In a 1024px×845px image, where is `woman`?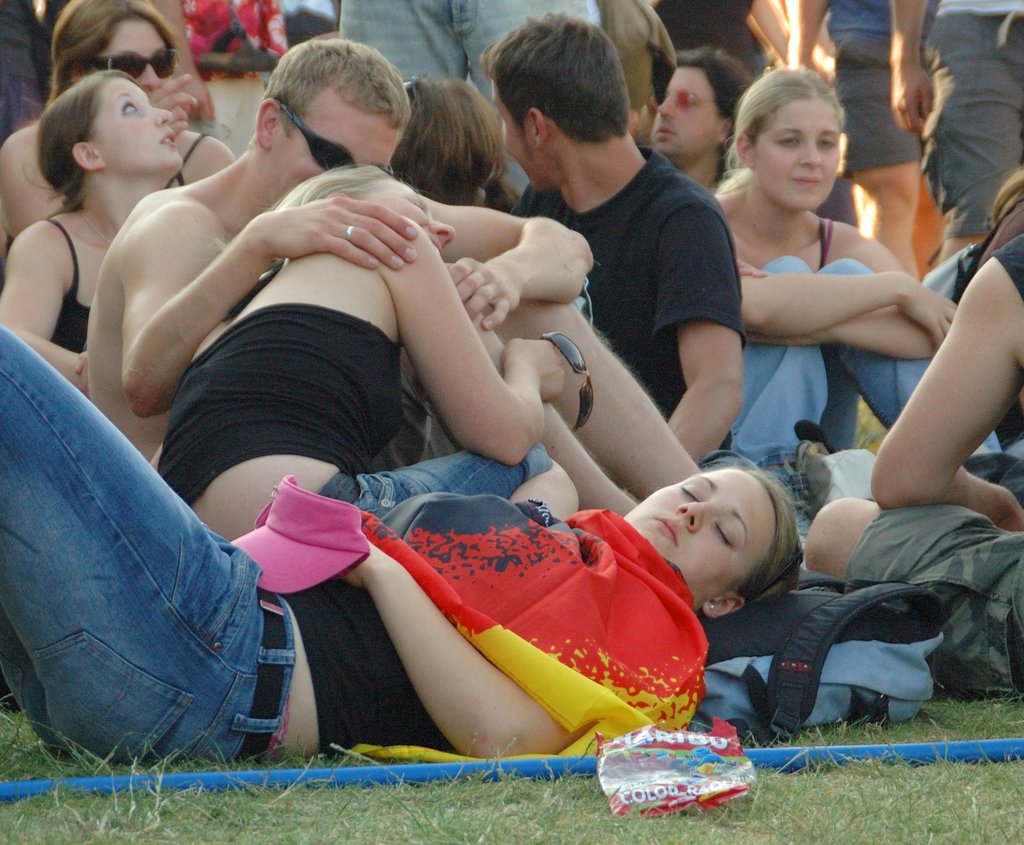
box=[735, 67, 1004, 479].
